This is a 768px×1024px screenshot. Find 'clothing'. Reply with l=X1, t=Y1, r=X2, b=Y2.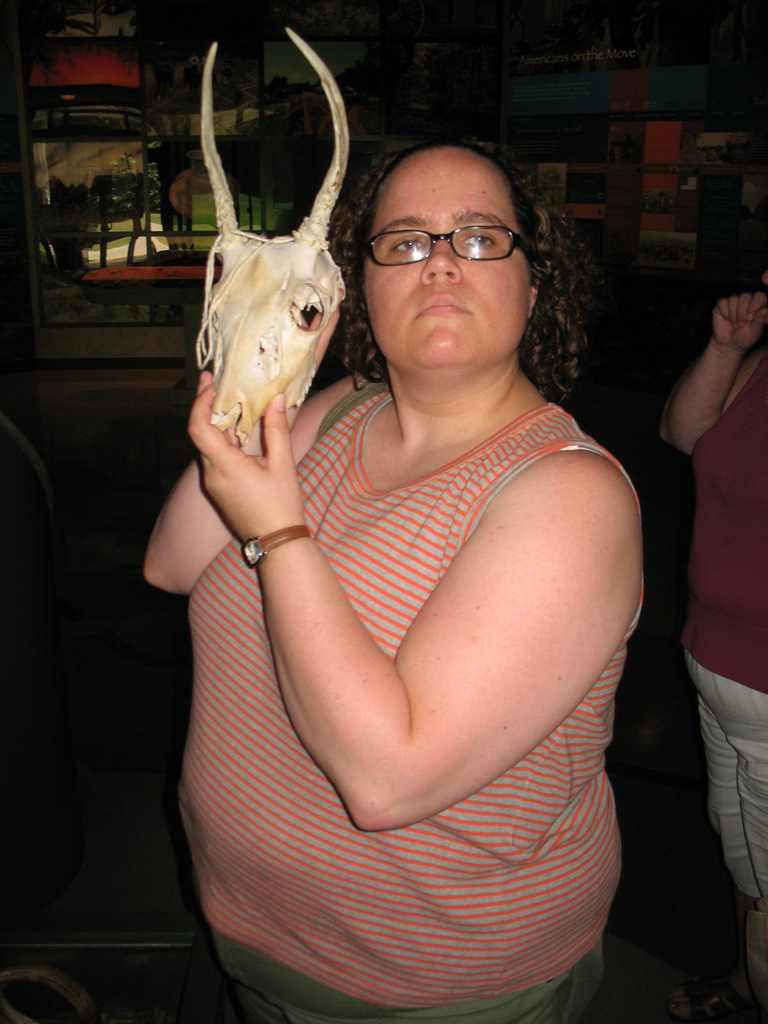
l=228, t=323, r=602, b=960.
